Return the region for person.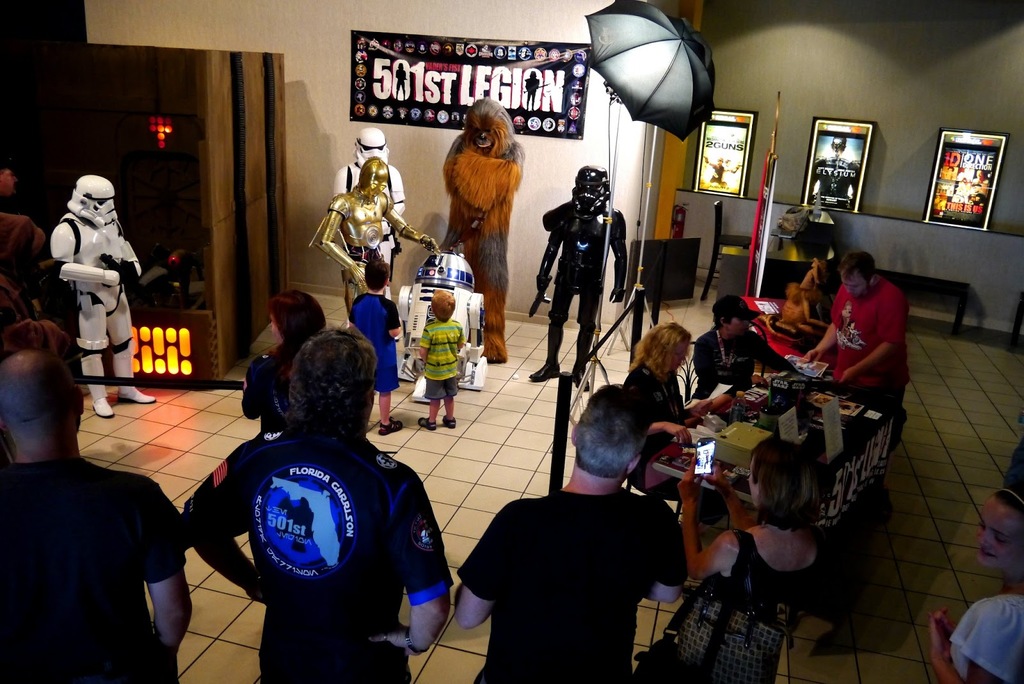
pyautogui.locateOnScreen(418, 282, 465, 435).
